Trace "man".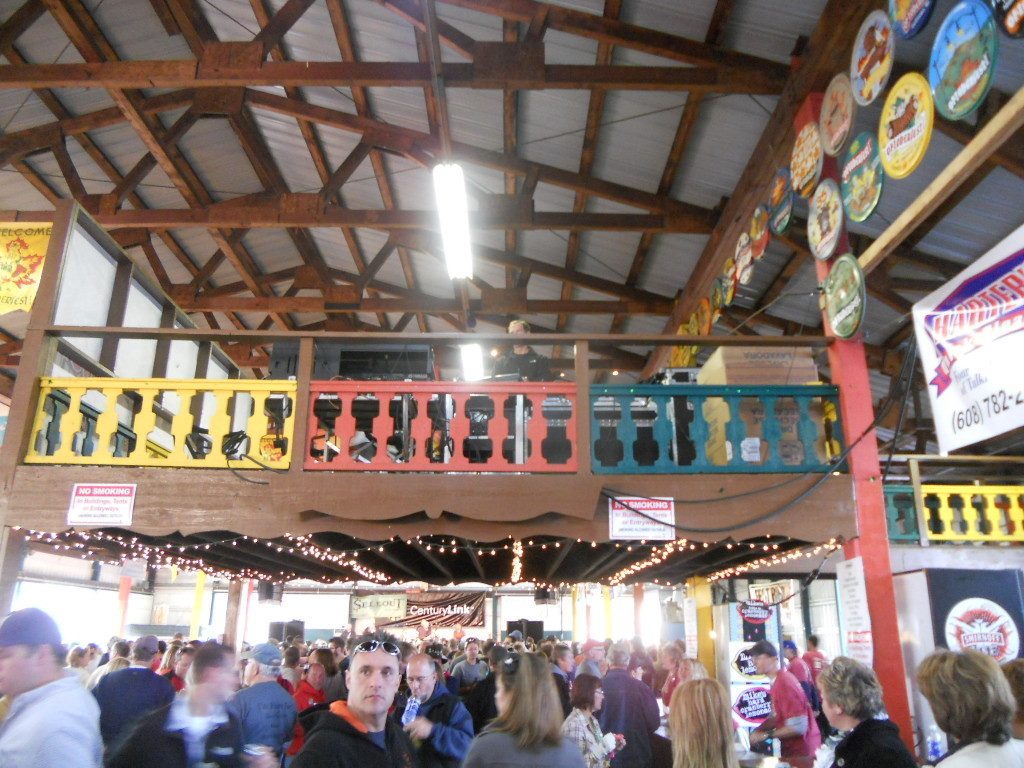
Traced to {"x1": 801, "y1": 632, "x2": 831, "y2": 675}.
